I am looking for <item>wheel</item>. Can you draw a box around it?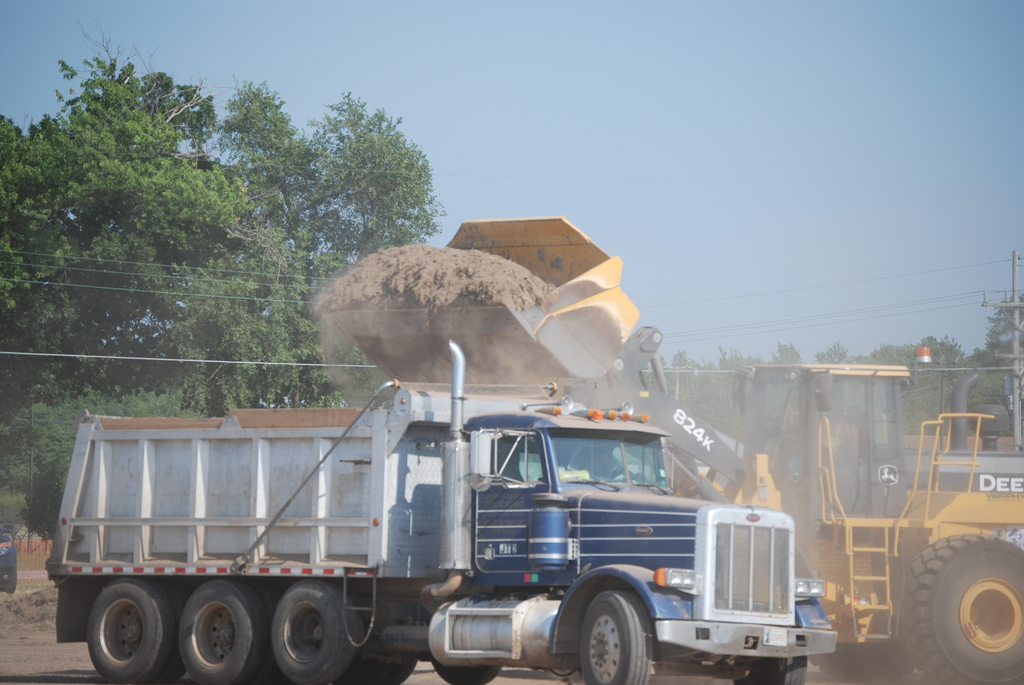
Sure, the bounding box is 179, 579, 266, 684.
